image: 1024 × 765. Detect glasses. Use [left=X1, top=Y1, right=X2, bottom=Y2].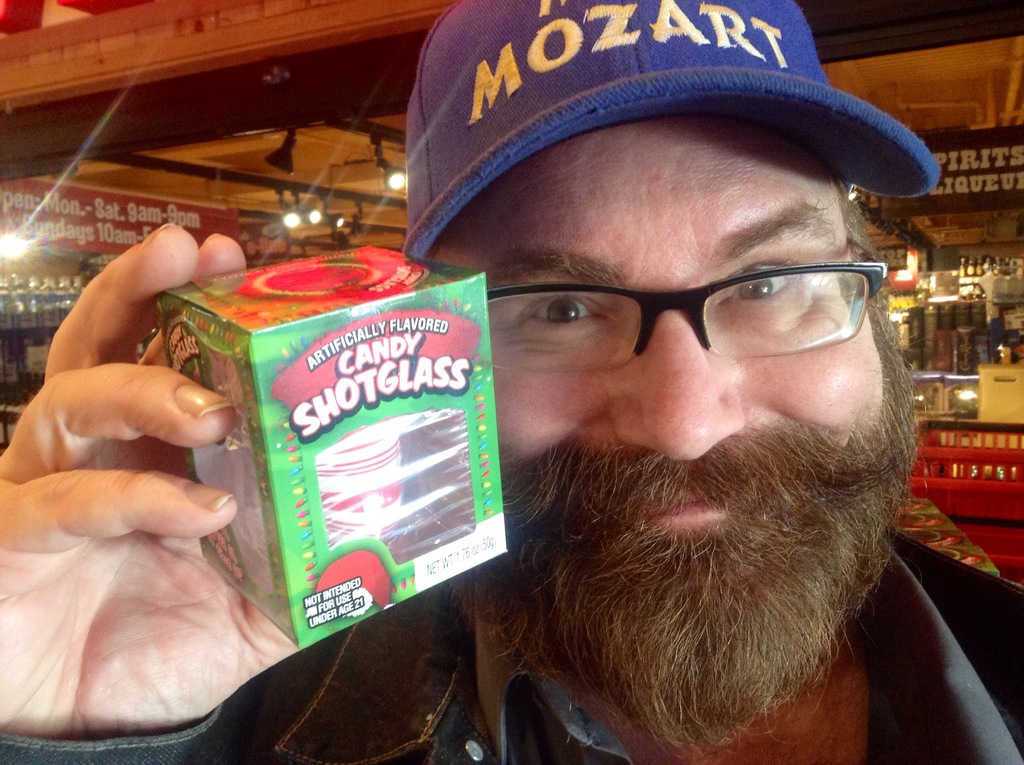
[left=475, top=261, right=884, bottom=357].
